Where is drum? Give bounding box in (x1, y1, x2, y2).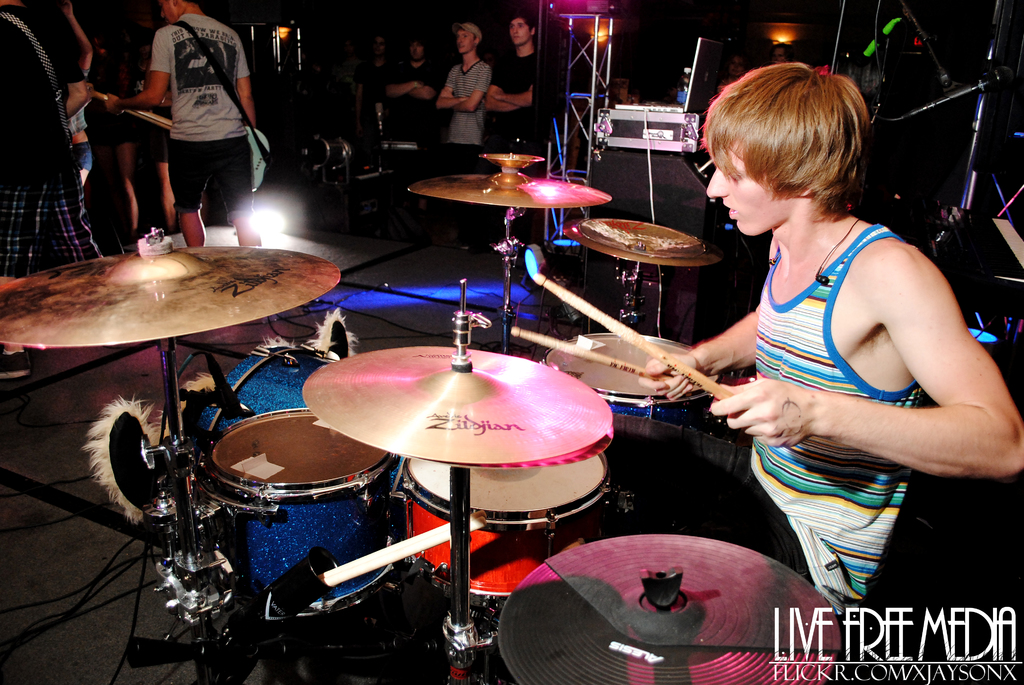
(386, 453, 613, 597).
